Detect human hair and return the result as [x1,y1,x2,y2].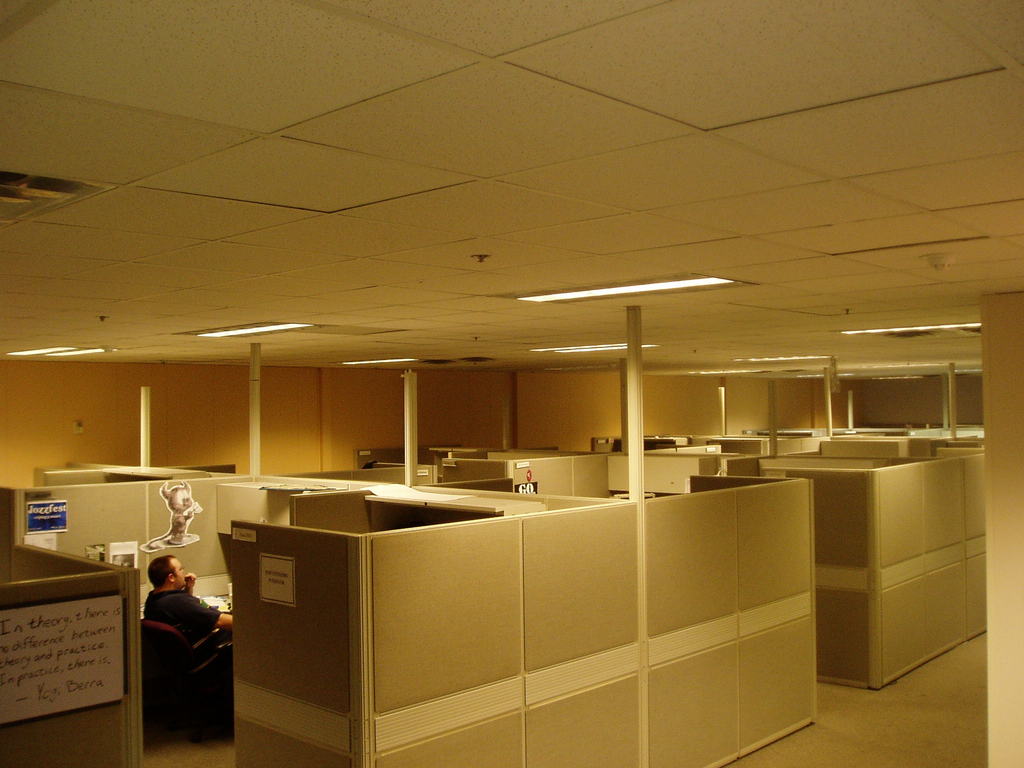
[147,551,173,584].
